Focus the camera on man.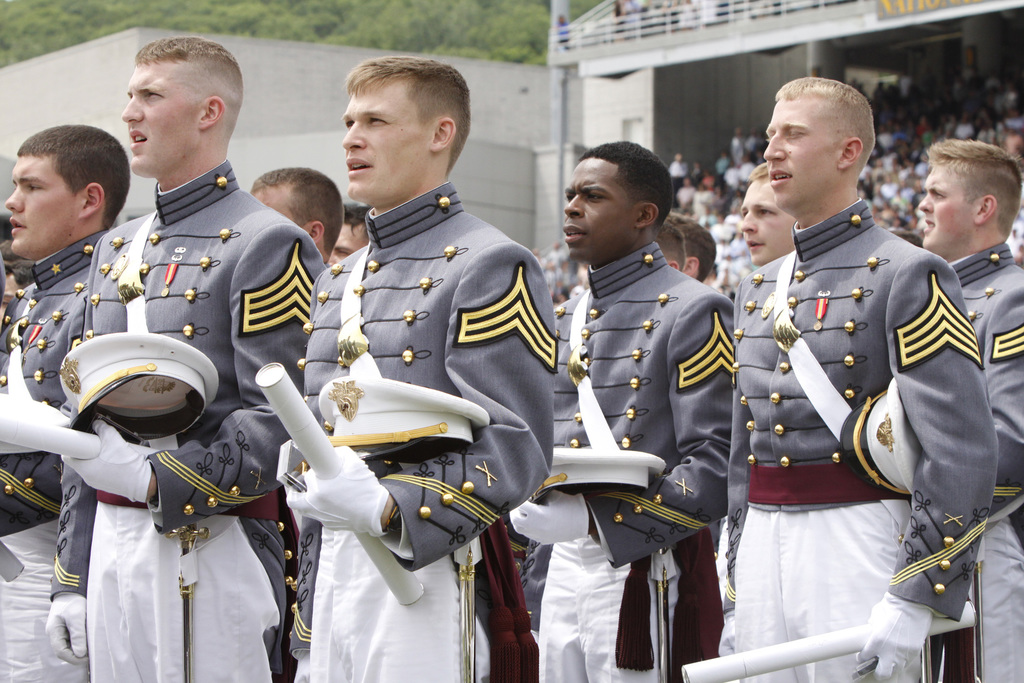
Focus region: crop(244, 156, 342, 255).
